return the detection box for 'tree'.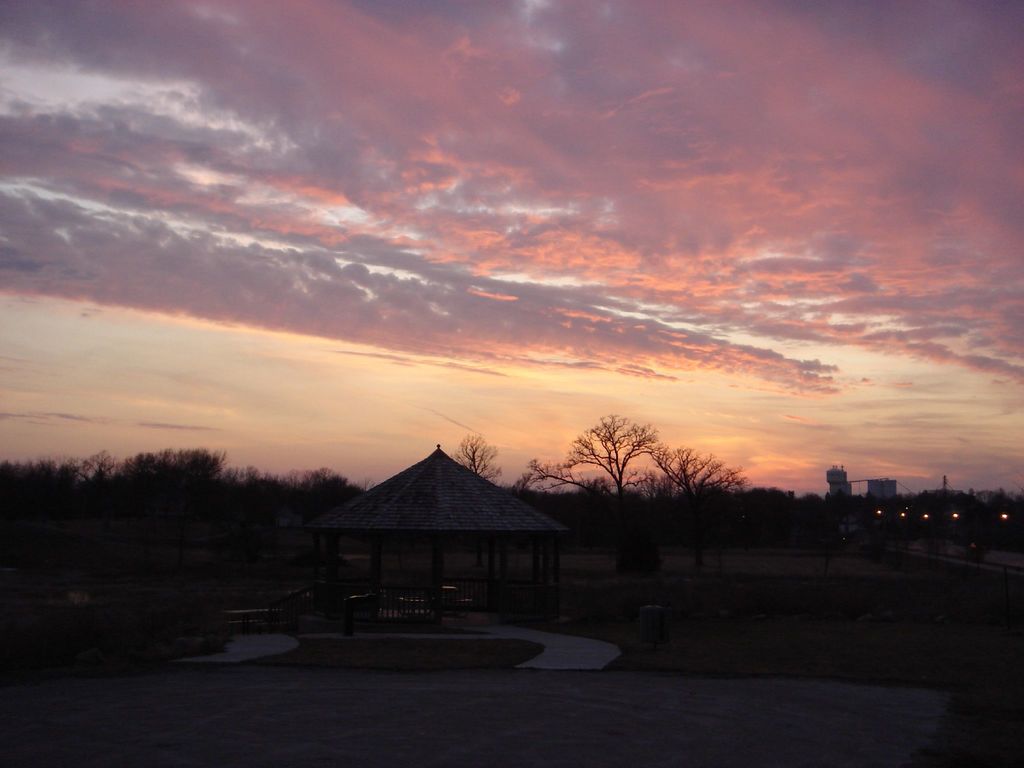
<box>224,452,356,524</box>.
